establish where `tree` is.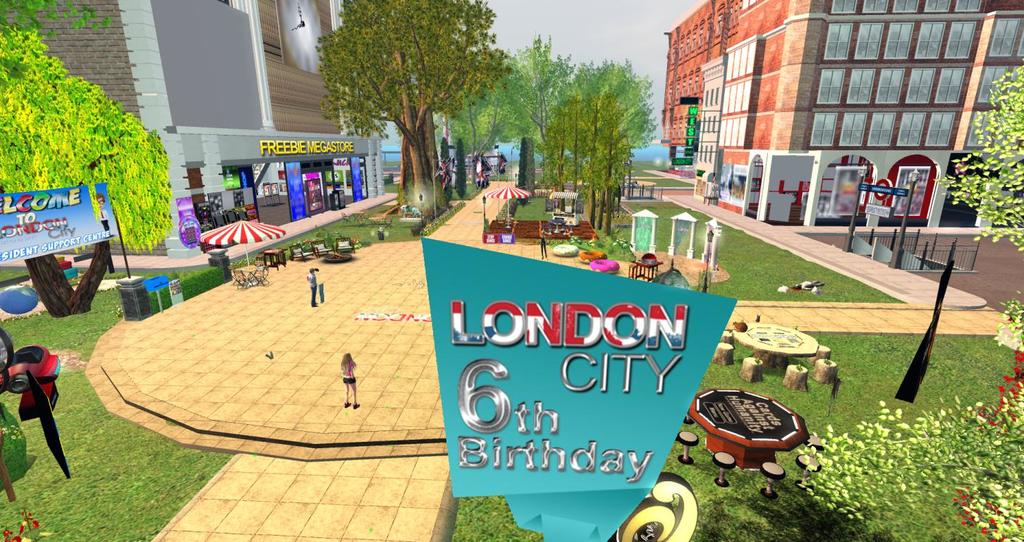
Established at (x1=941, y1=52, x2=1023, y2=373).
